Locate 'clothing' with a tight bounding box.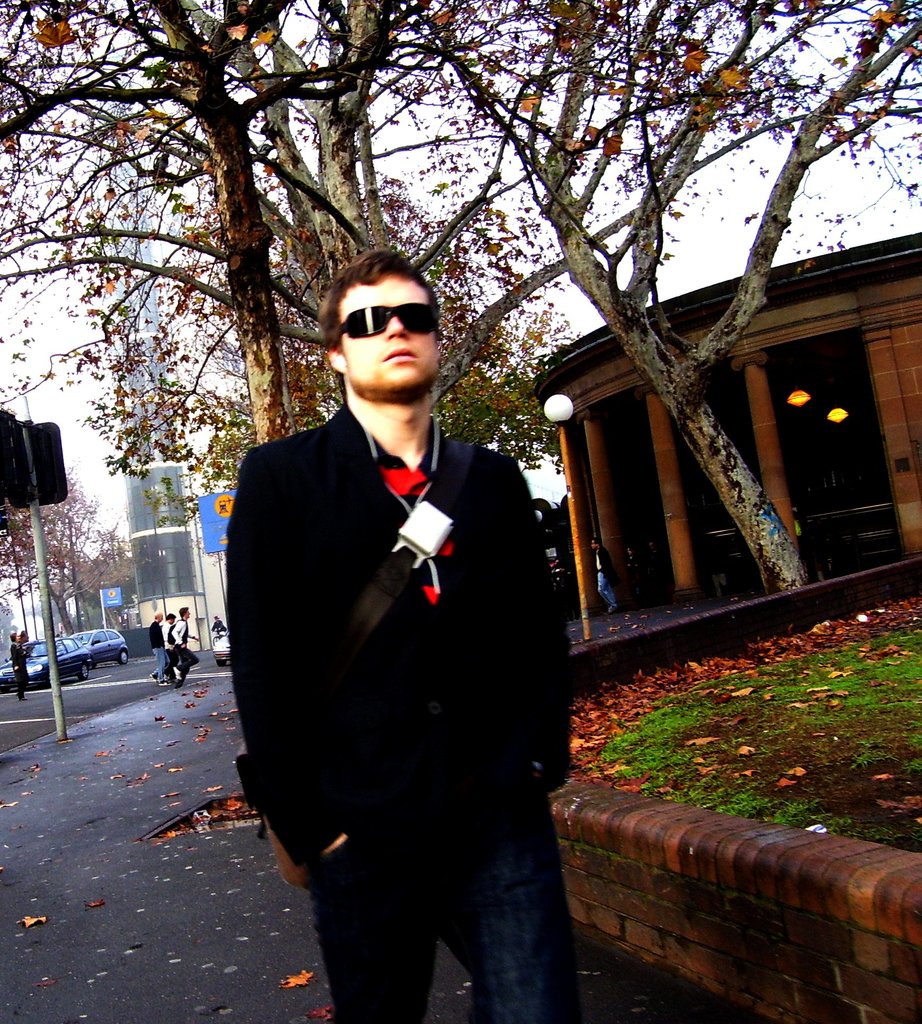
(167,620,177,653).
